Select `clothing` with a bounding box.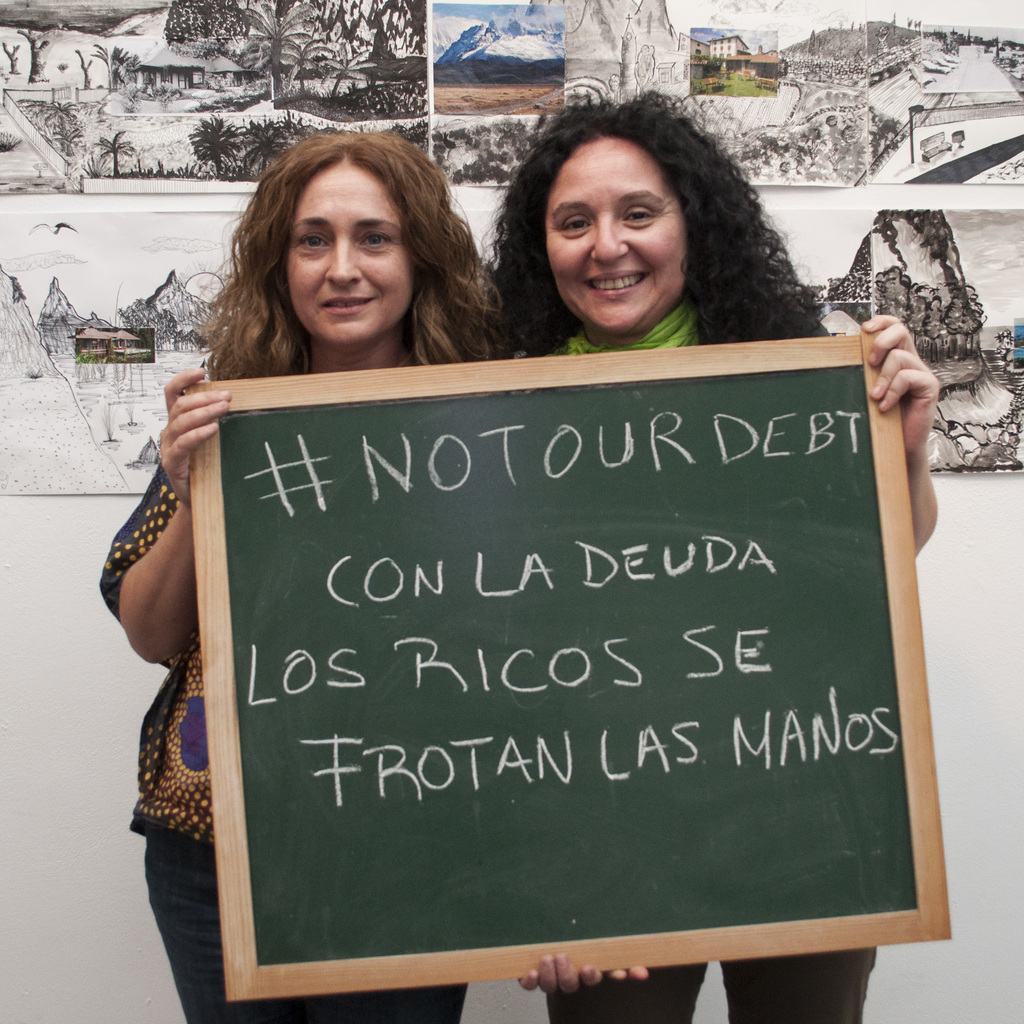
92, 427, 468, 1023.
